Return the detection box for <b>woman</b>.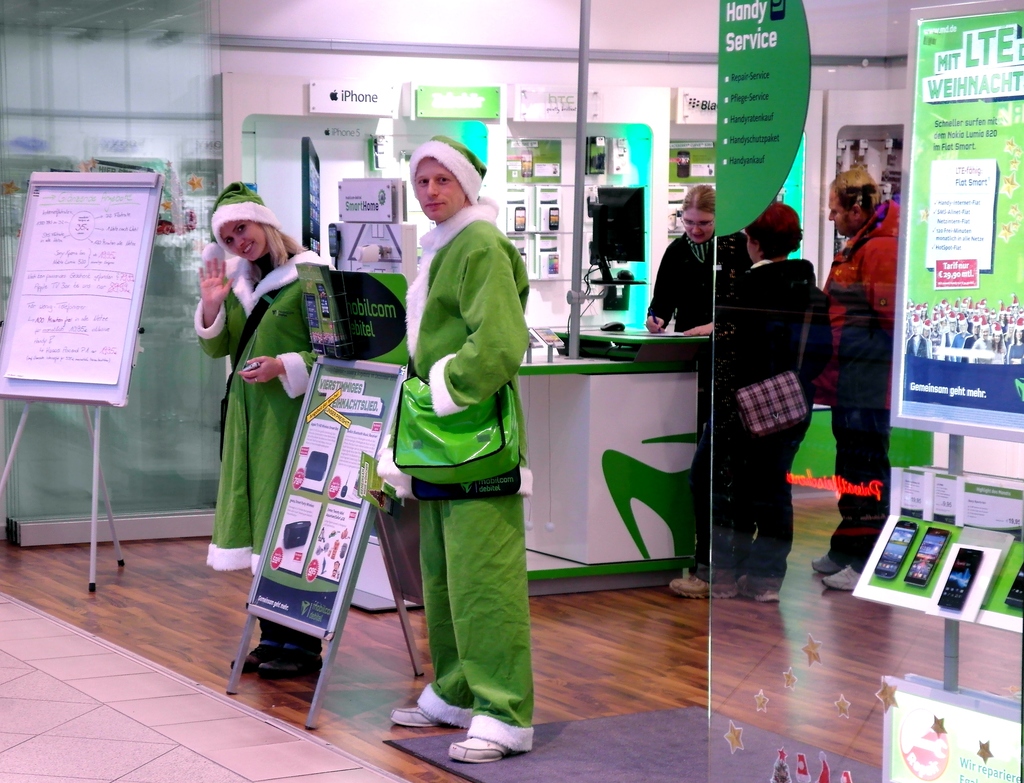
(x1=187, y1=190, x2=317, y2=632).
